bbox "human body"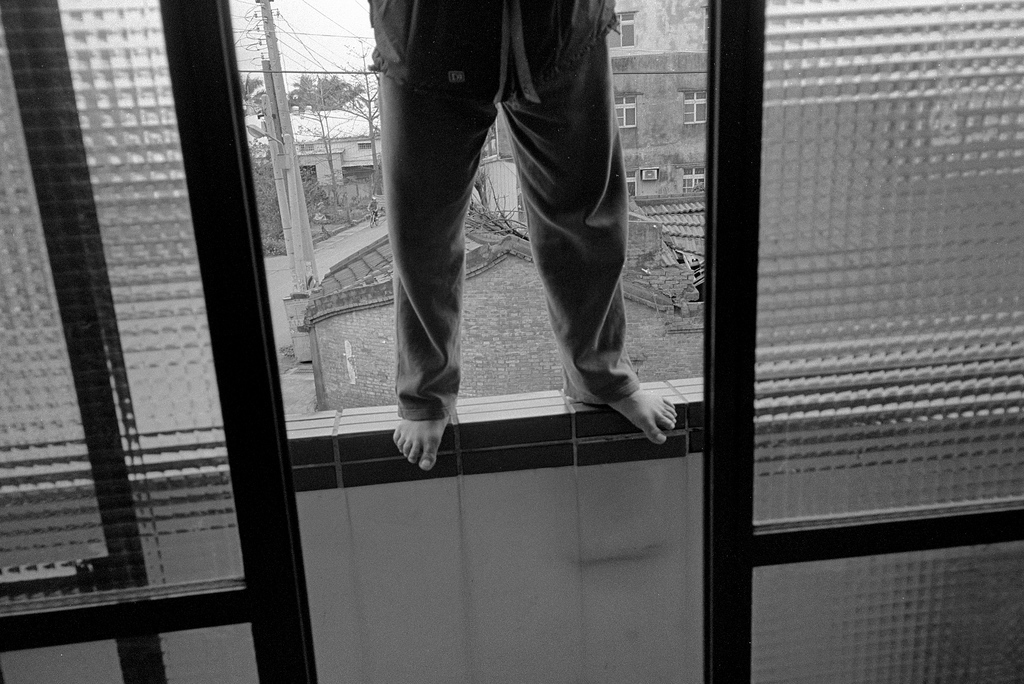
{"x1": 359, "y1": 0, "x2": 682, "y2": 472}
